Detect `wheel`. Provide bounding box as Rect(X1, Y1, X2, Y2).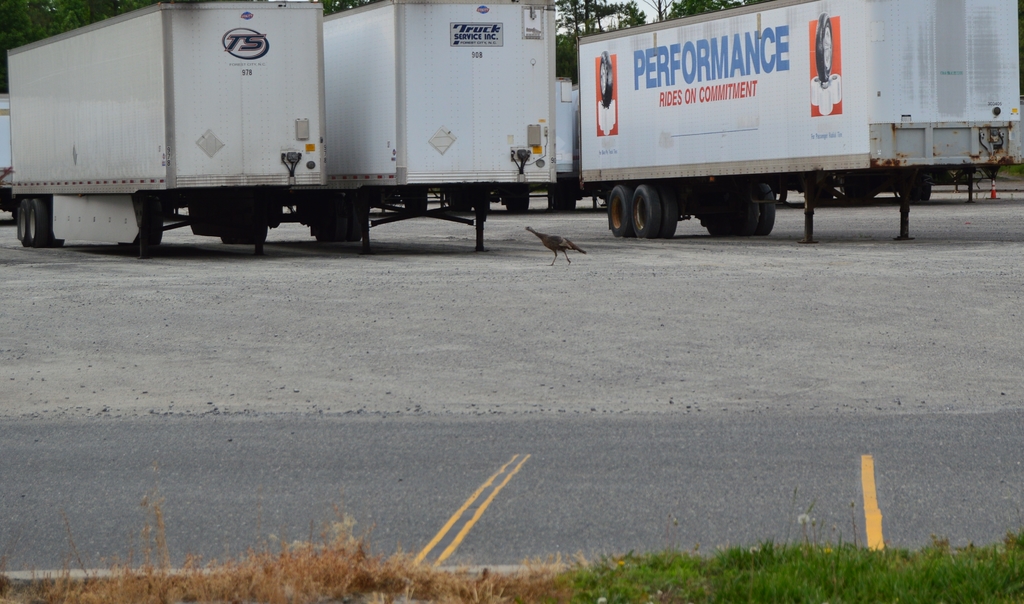
Rect(609, 186, 632, 237).
